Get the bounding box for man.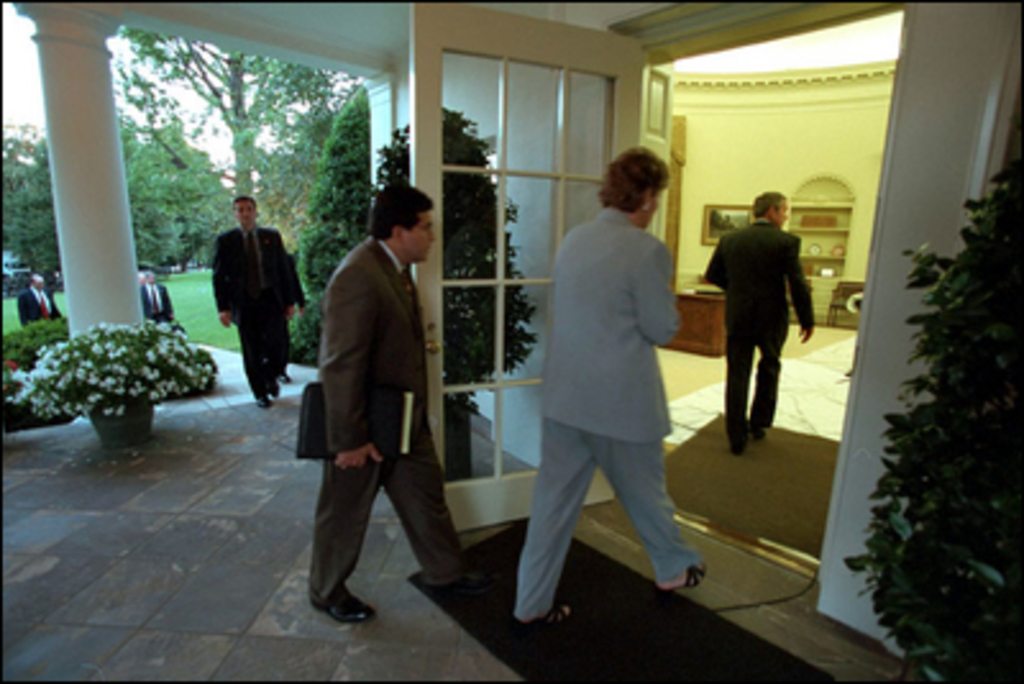
15/269/59/325.
